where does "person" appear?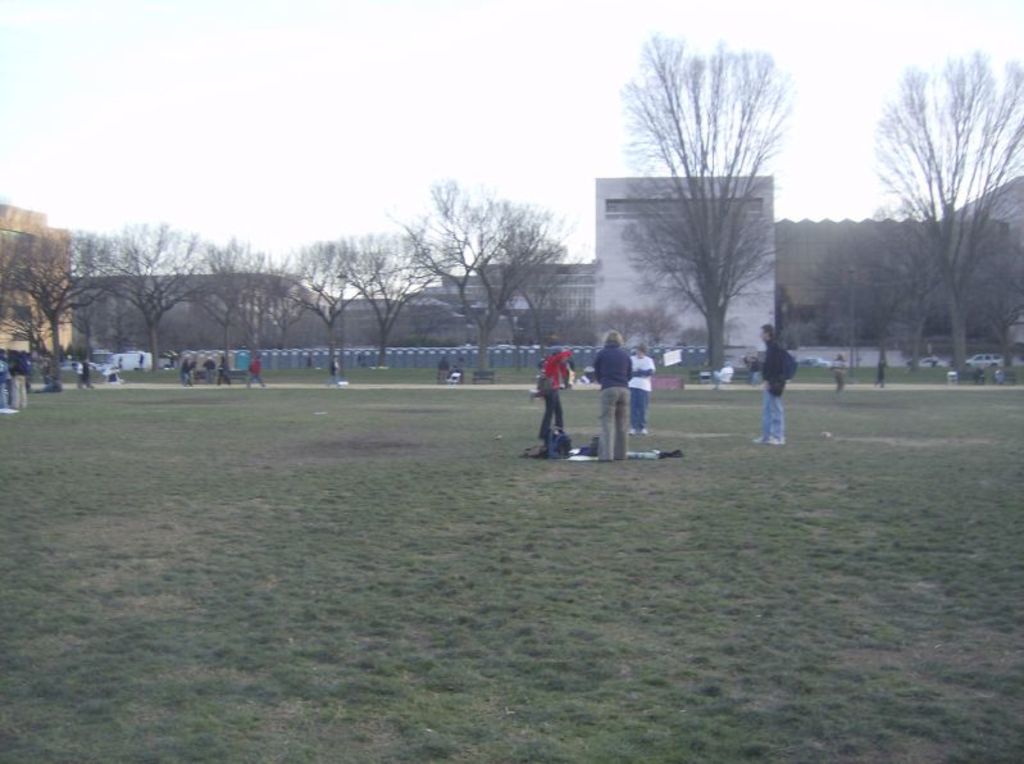
Appears at x1=538, y1=344, x2=572, y2=444.
